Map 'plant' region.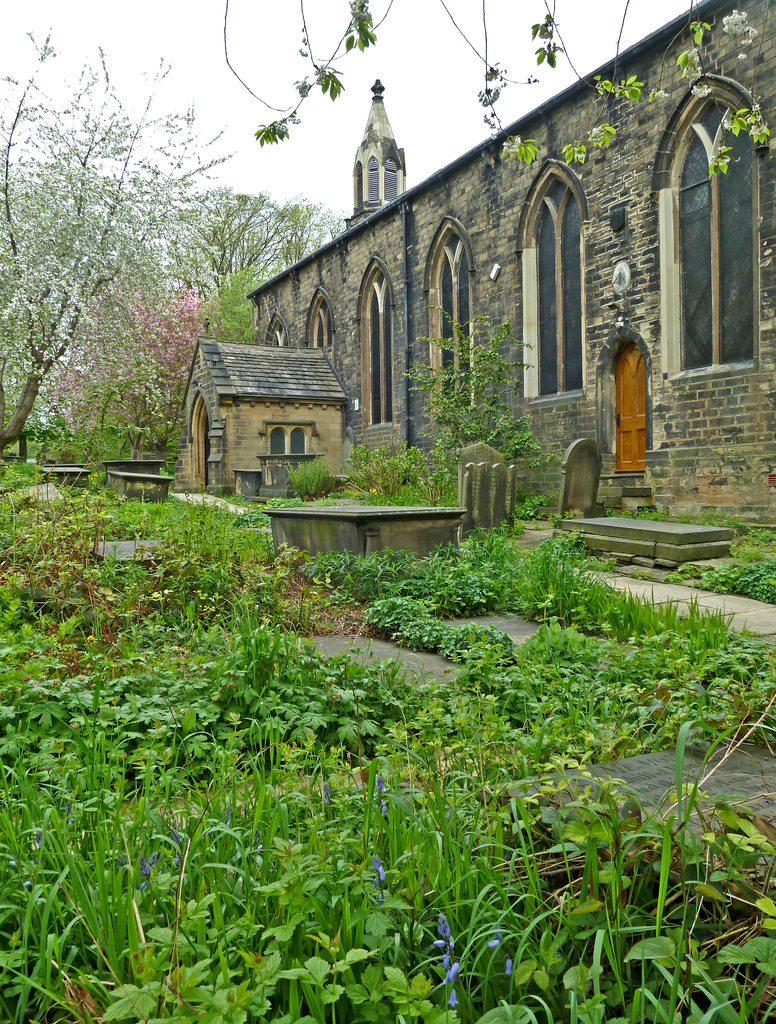
Mapped to l=395, t=616, r=454, b=652.
